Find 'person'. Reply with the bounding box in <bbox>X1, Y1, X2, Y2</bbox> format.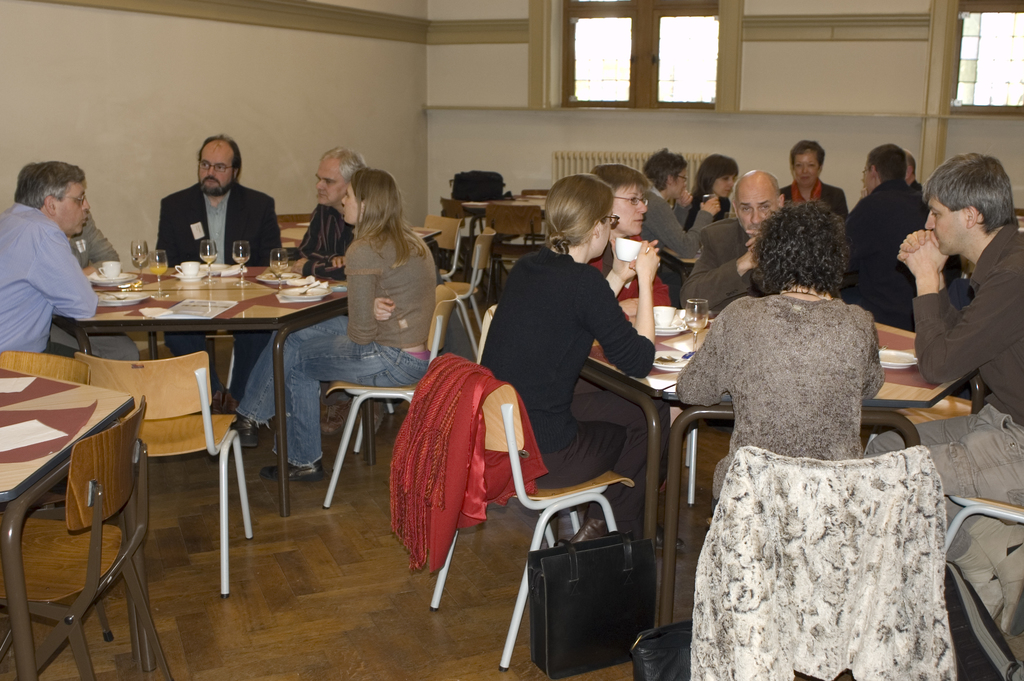
<bbox>50, 211, 138, 363</bbox>.
